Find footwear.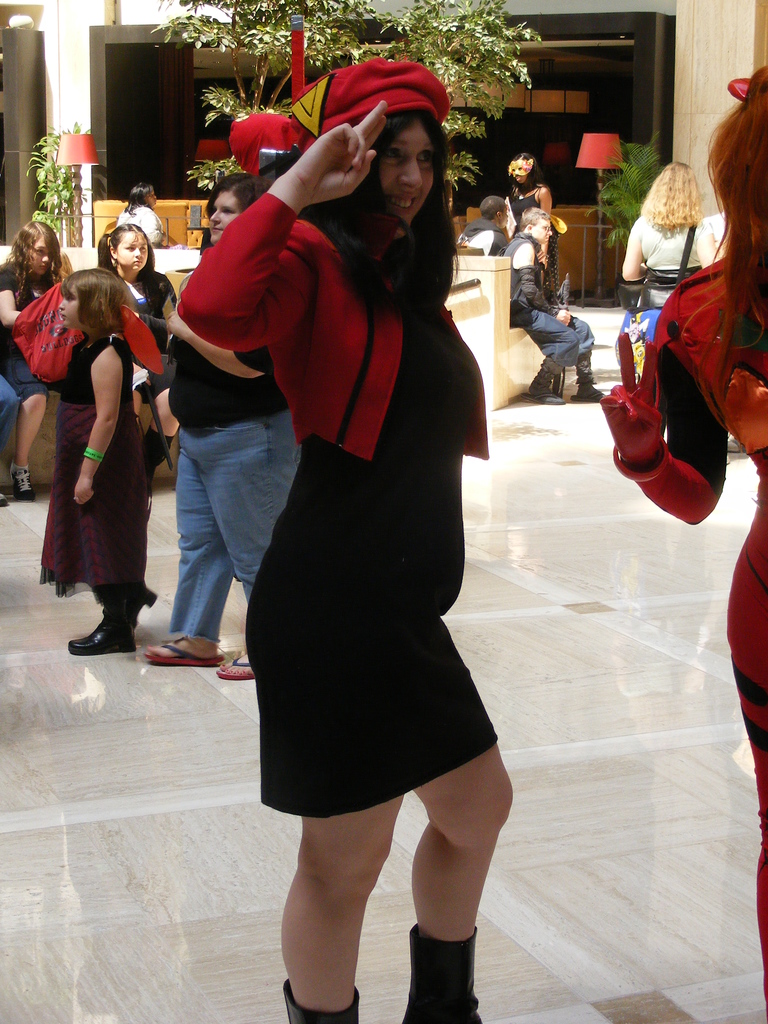
(left=9, top=467, right=38, bottom=500).
